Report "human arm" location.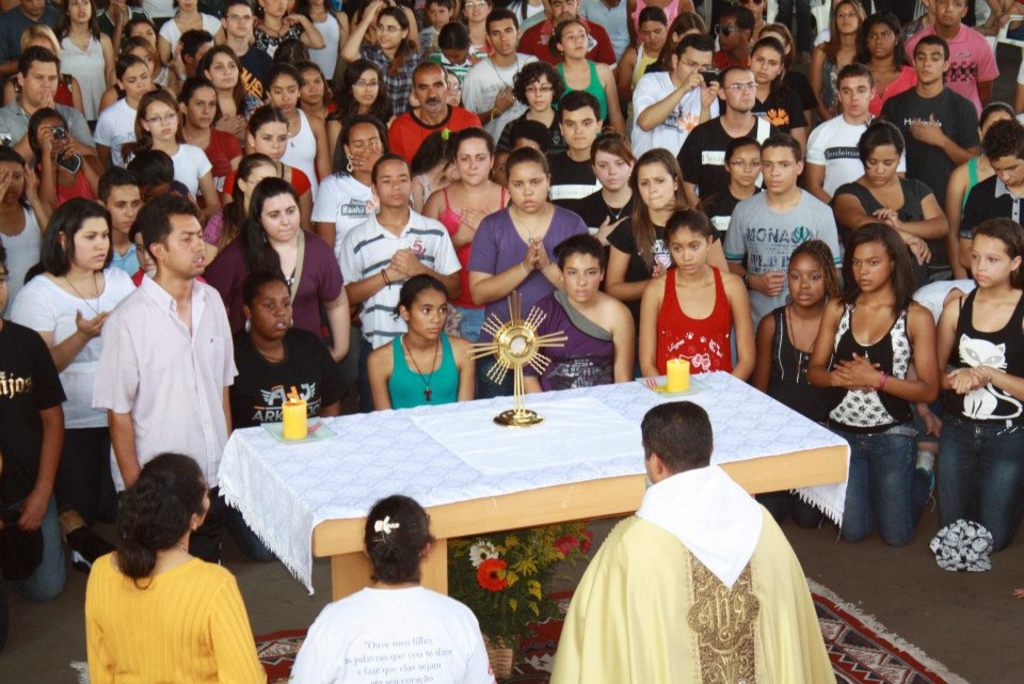
Report: (left=245, top=12, right=257, bottom=48).
